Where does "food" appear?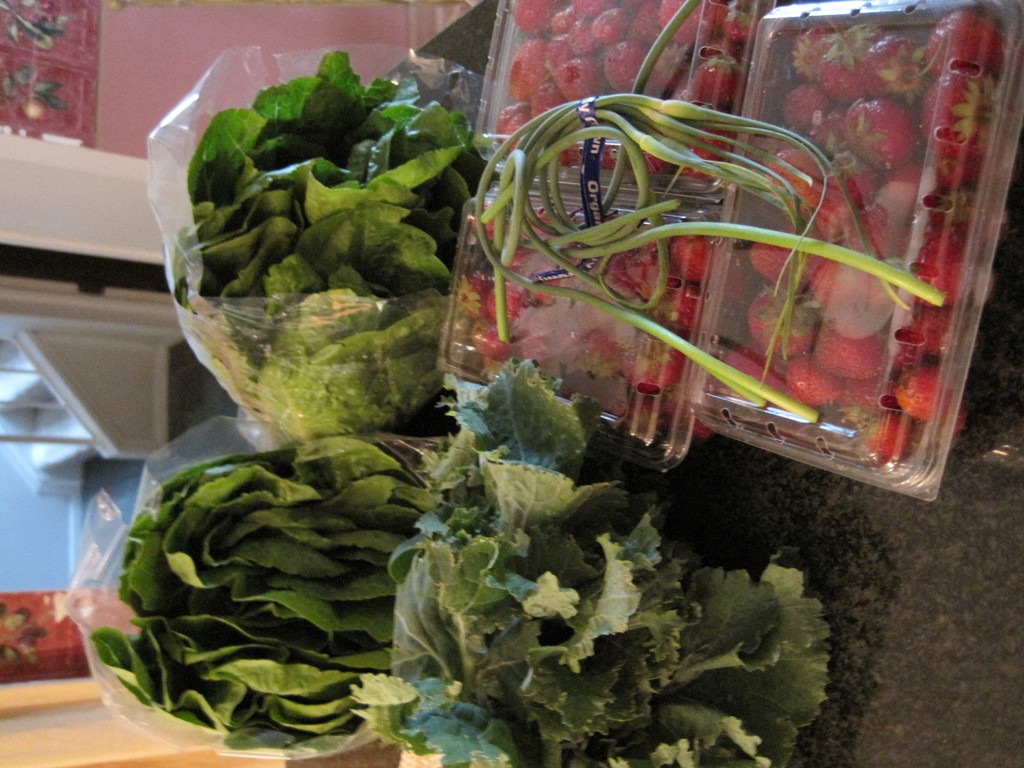
Appears at [left=175, top=44, right=486, bottom=447].
